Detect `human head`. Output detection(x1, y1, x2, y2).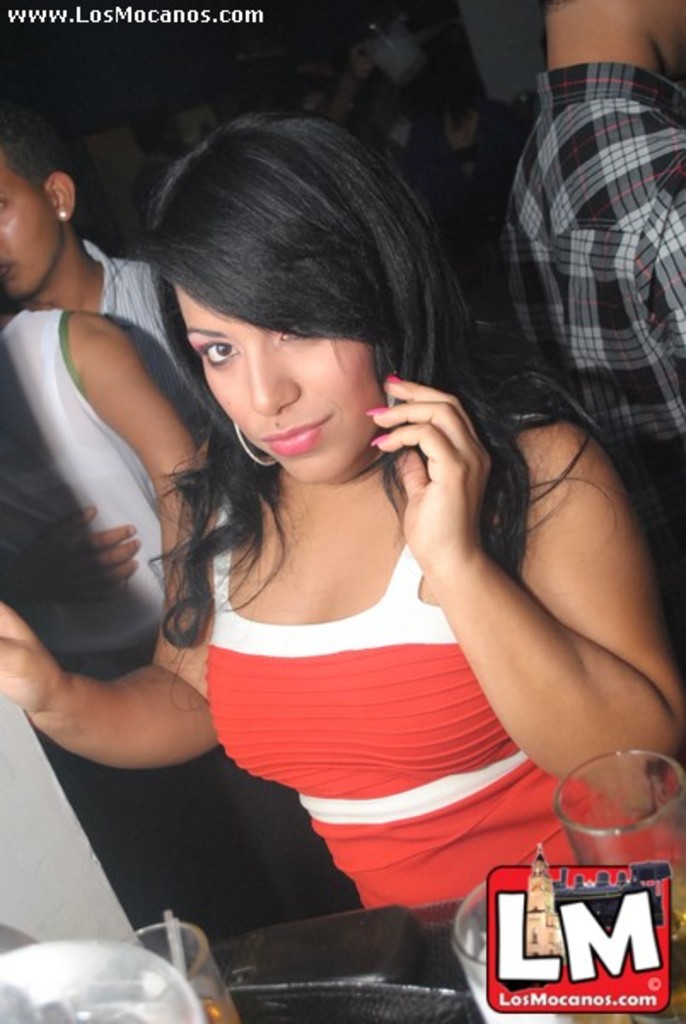
detection(0, 137, 75, 302).
